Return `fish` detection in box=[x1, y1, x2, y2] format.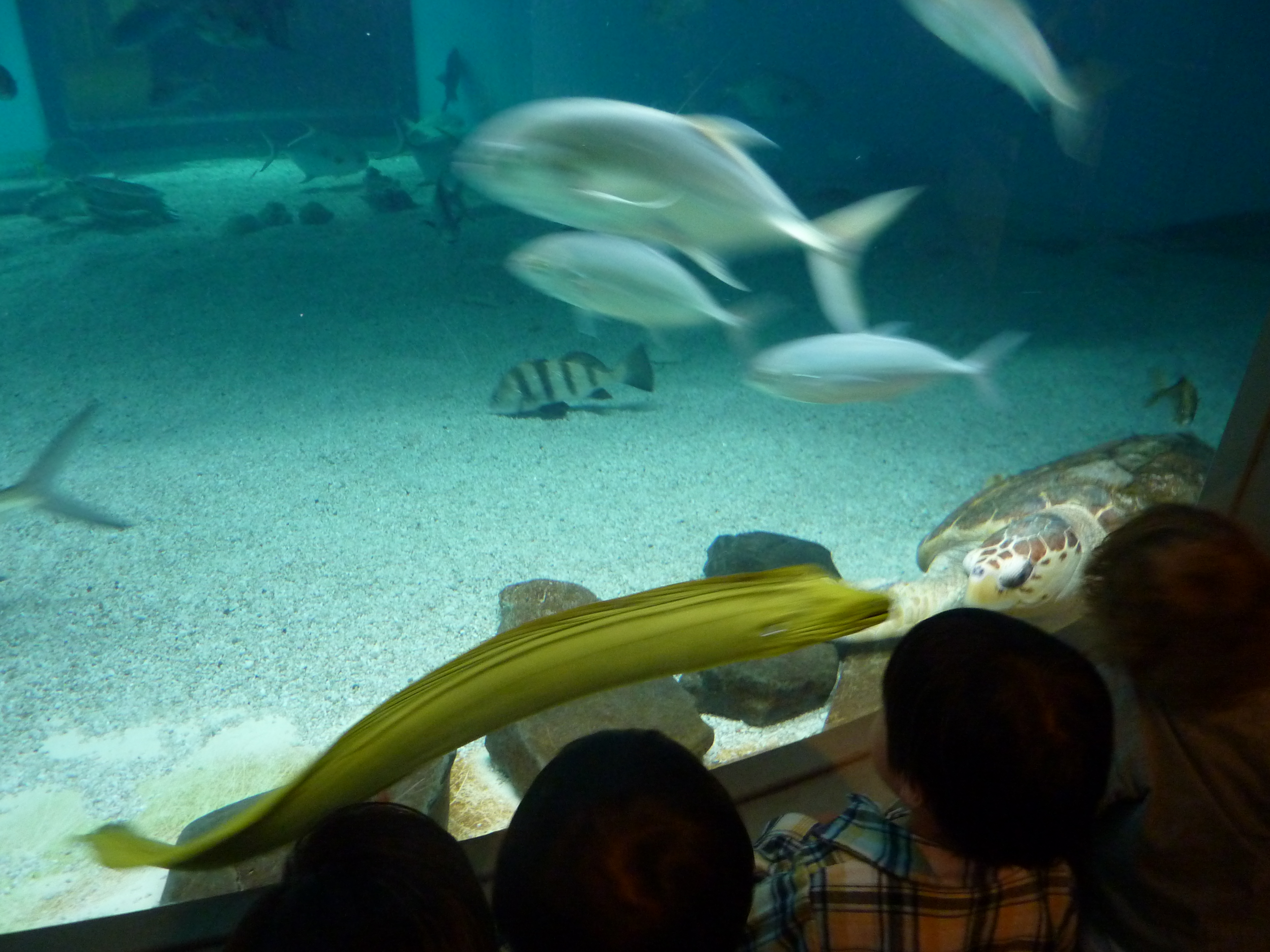
box=[314, 0, 395, 55].
